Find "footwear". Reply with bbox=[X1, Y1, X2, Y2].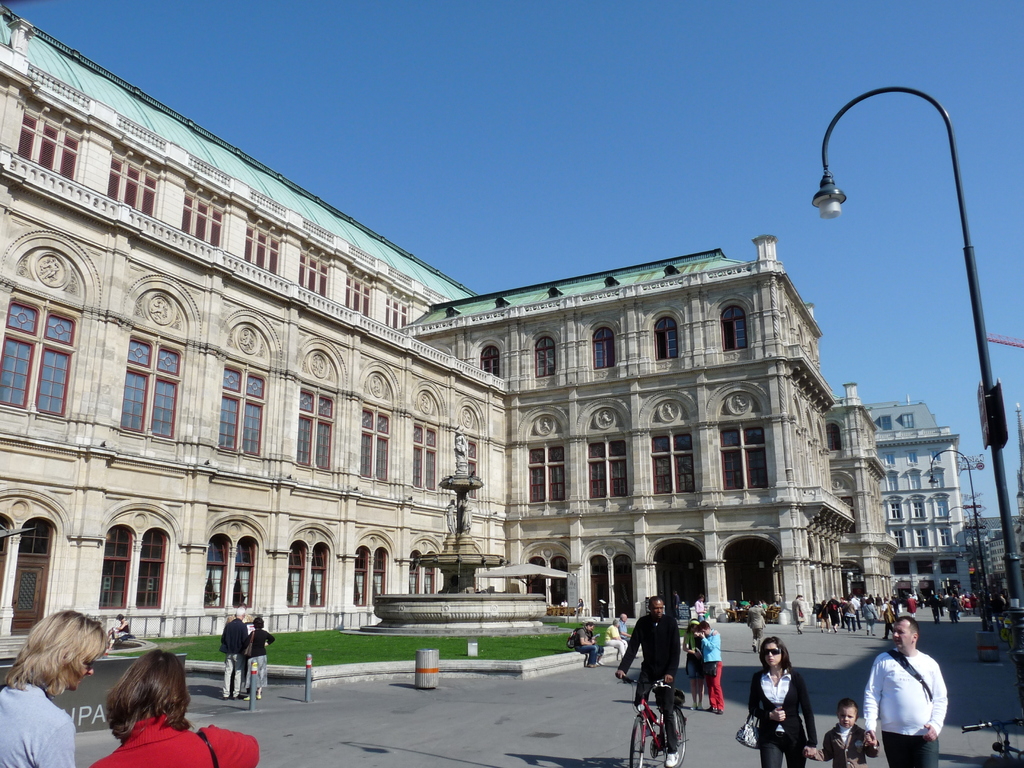
bbox=[222, 695, 230, 701].
